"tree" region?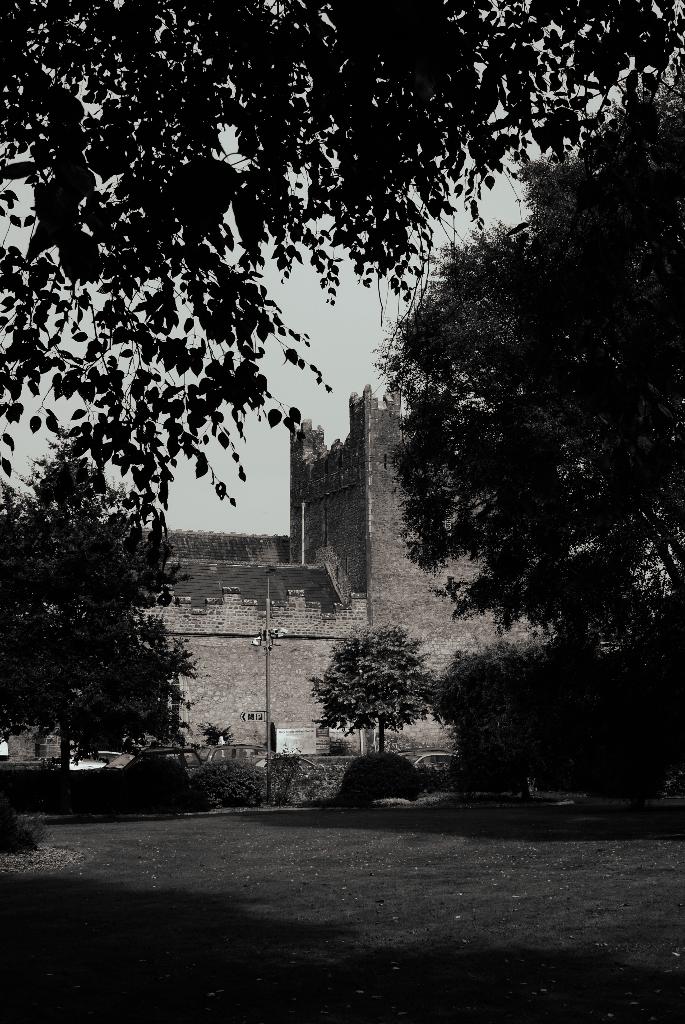
{"left": 430, "top": 636, "right": 542, "bottom": 817}
